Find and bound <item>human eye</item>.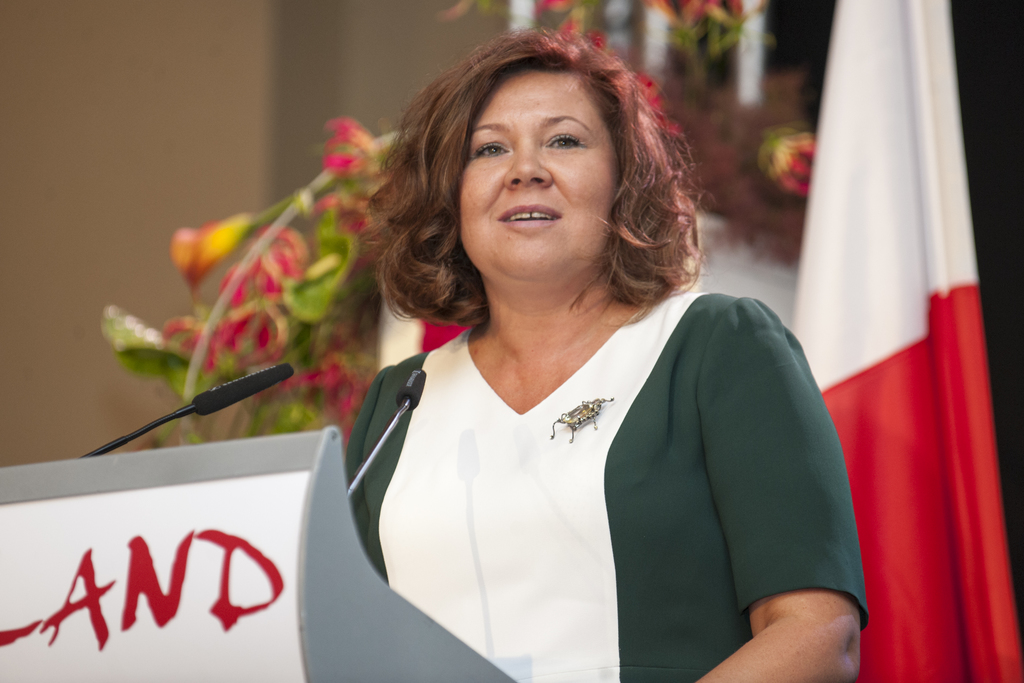
Bound: pyautogui.locateOnScreen(471, 137, 513, 162).
